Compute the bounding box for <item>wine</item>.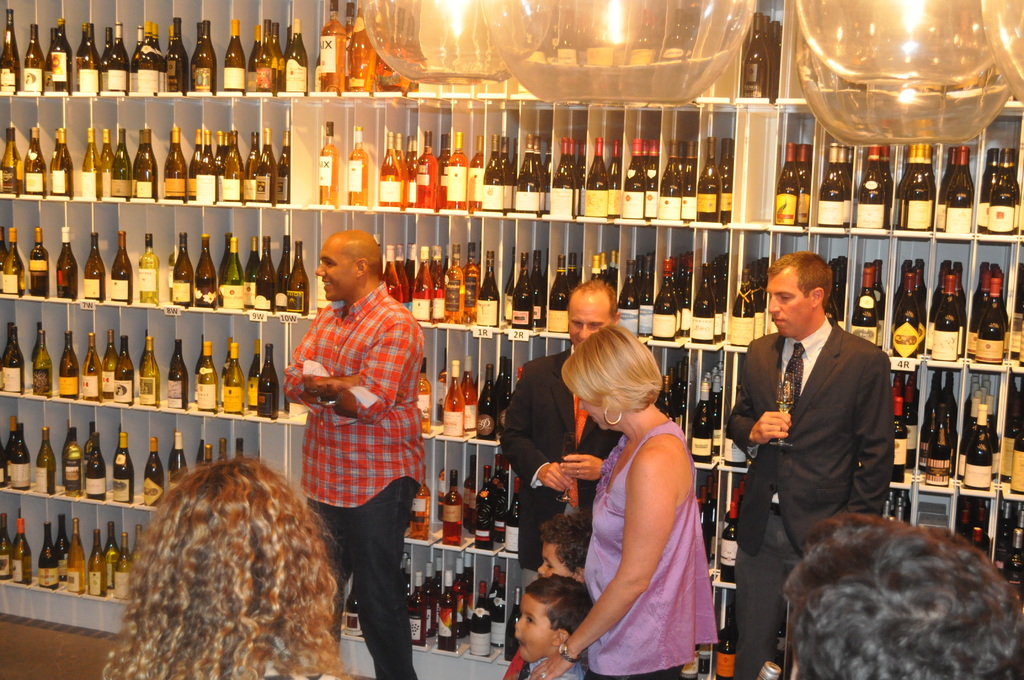
bbox=[591, 254, 598, 282].
